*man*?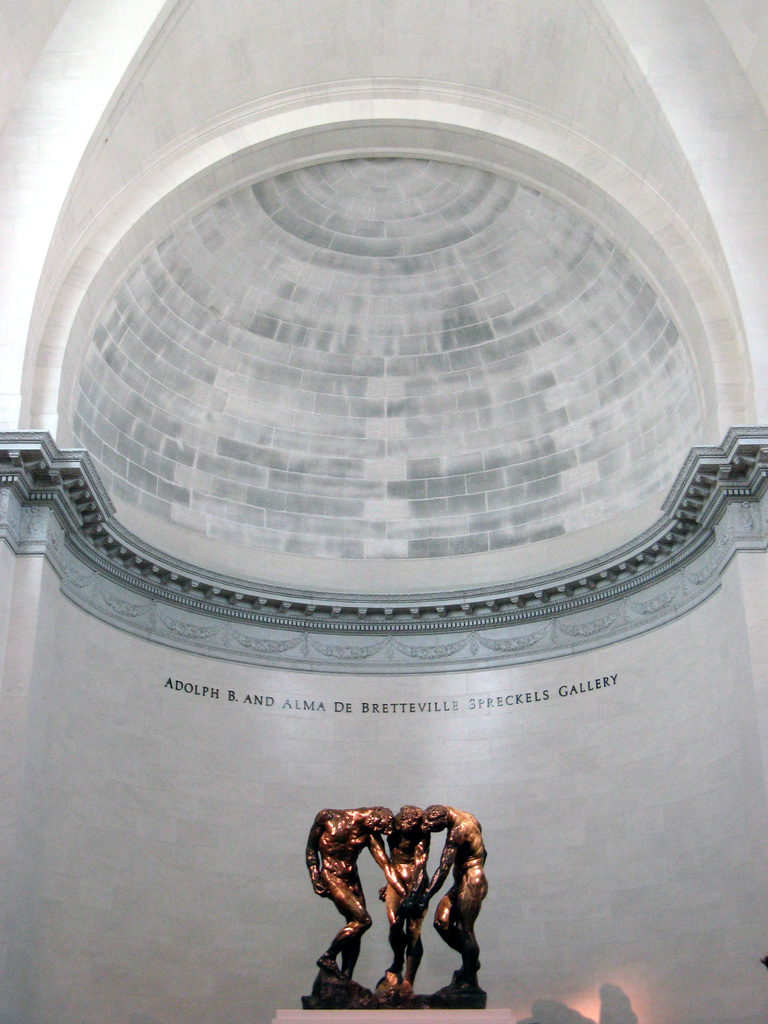
[303, 805, 404, 973]
